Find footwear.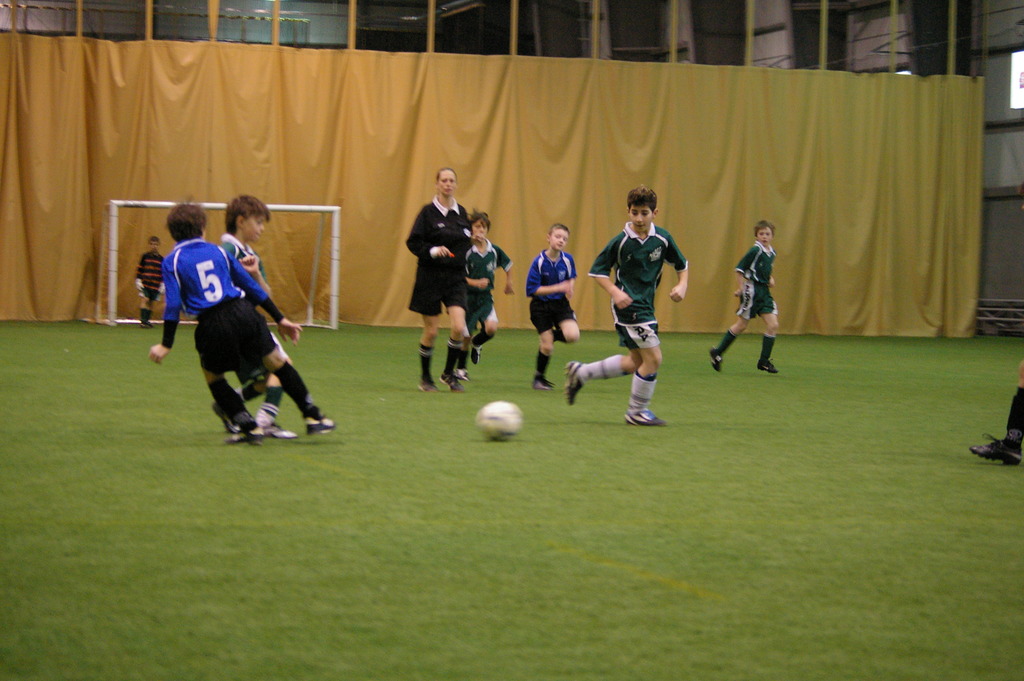
624,407,667,429.
